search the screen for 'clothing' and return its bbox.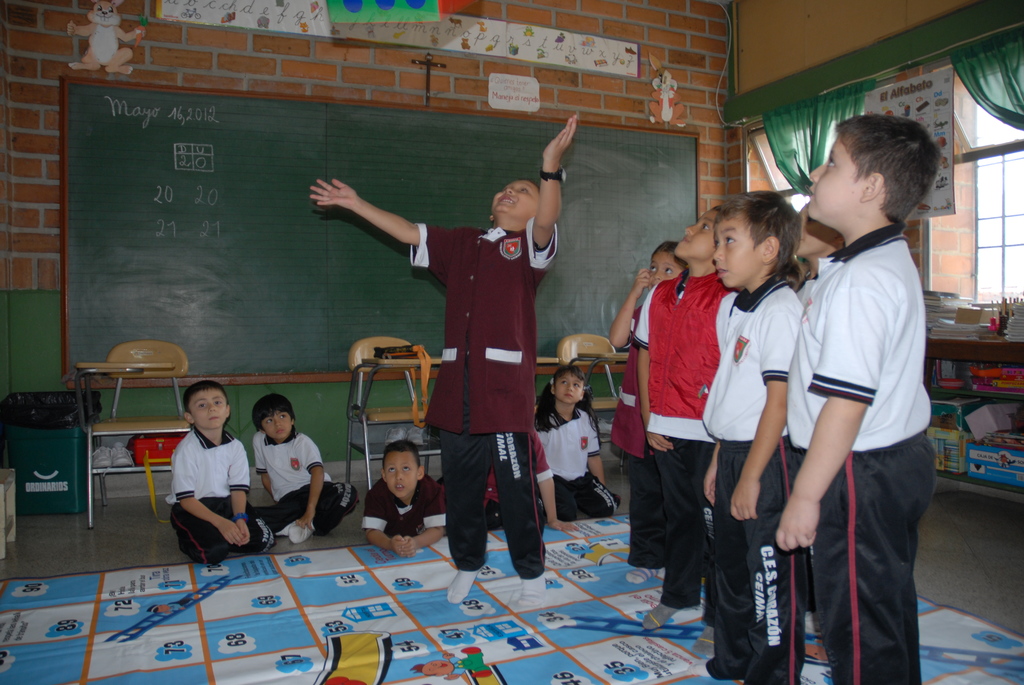
Found: Rect(698, 274, 803, 684).
